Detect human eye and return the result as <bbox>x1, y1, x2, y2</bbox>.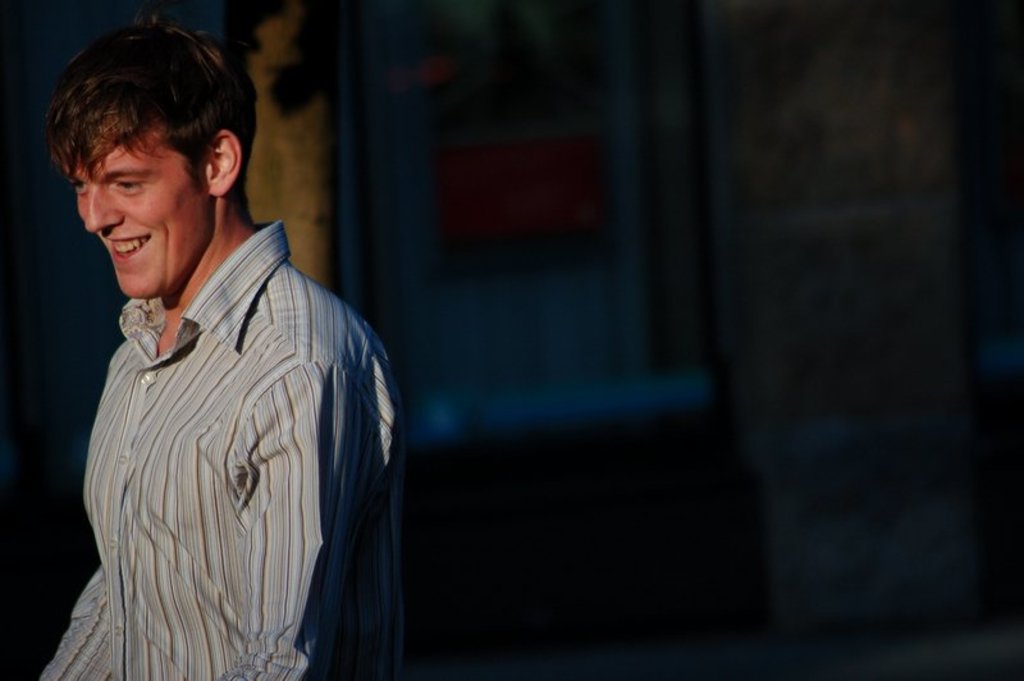
<bbox>113, 173, 146, 195</bbox>.
